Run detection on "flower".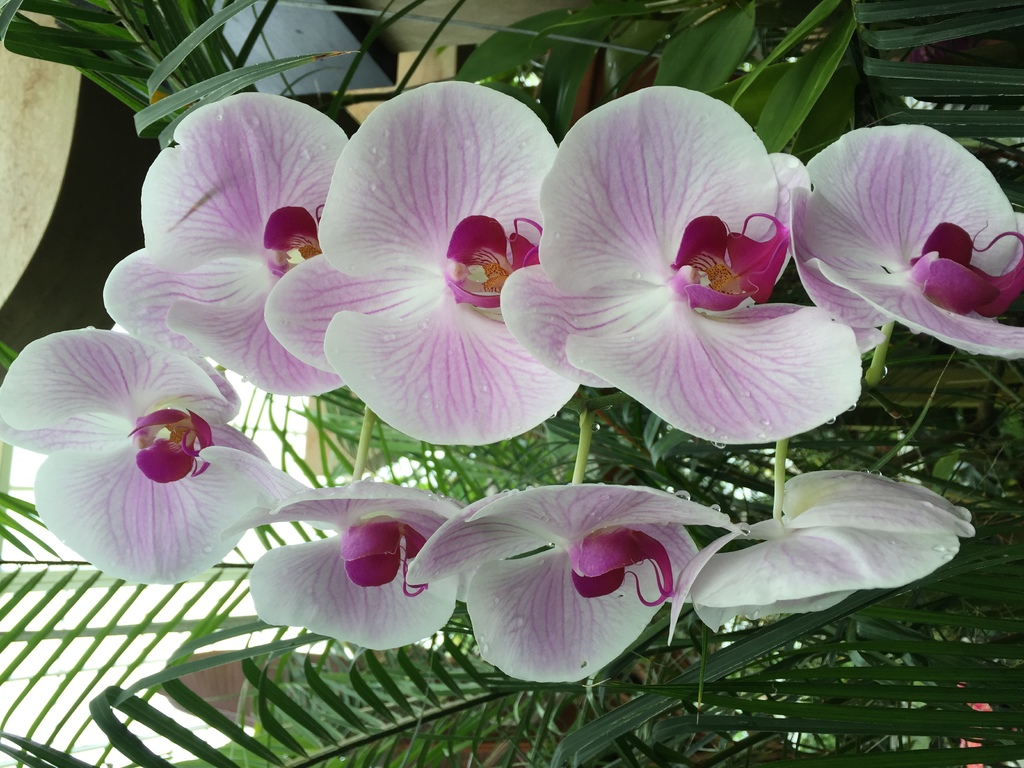
Result: box(502, 83, 863, 461).
